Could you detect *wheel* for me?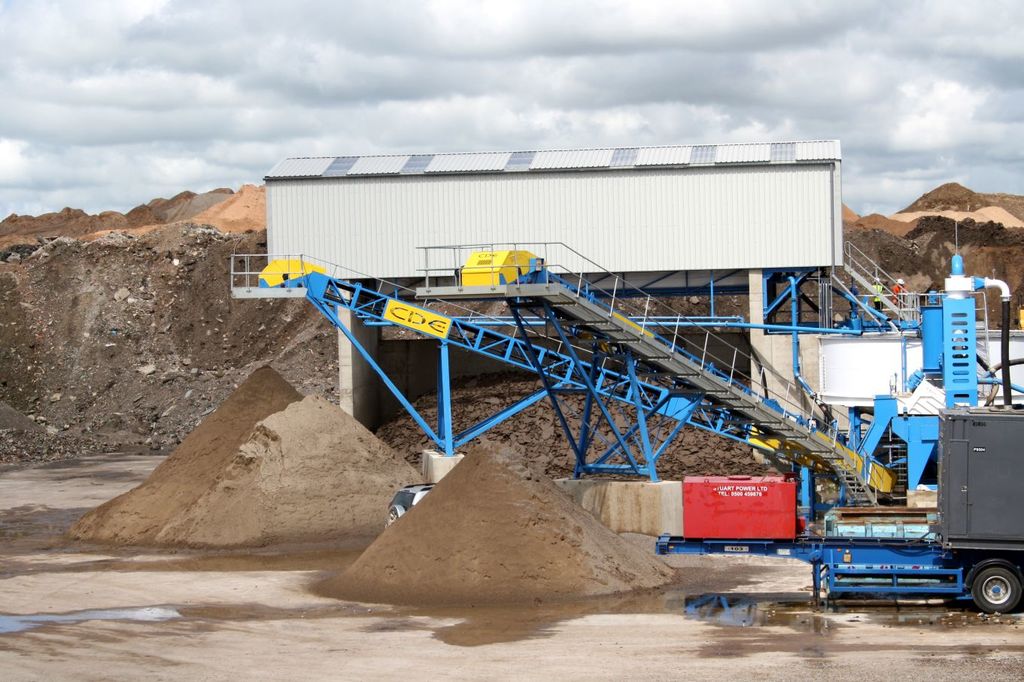
Detection result: bbox=[971, 568, 1023, 610].
